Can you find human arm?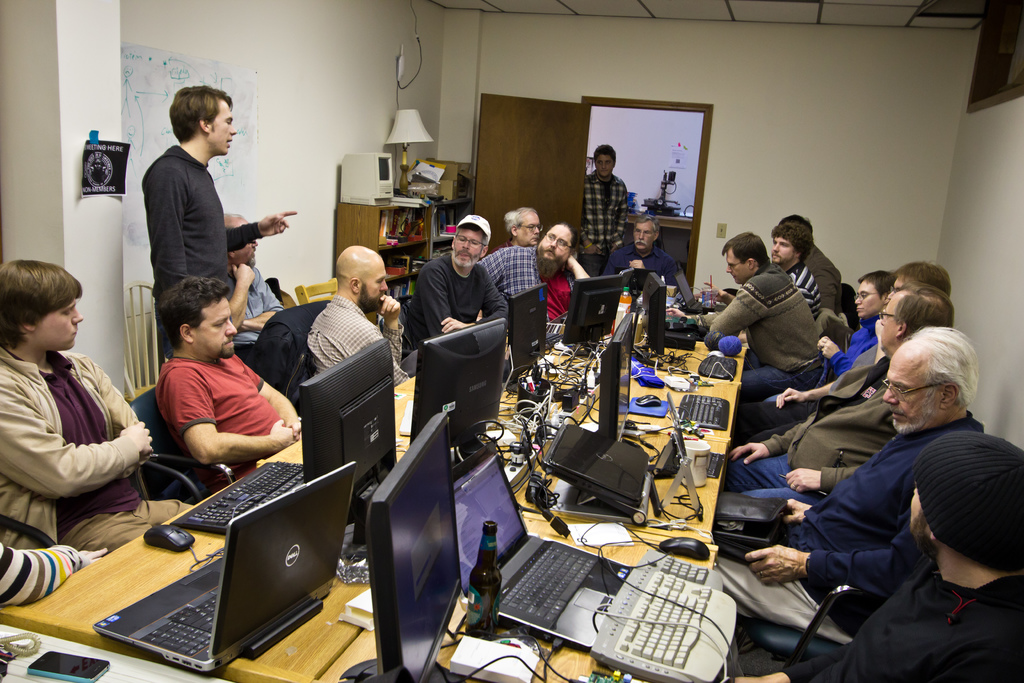
Yes, bounding box: 813:333:855:379.
